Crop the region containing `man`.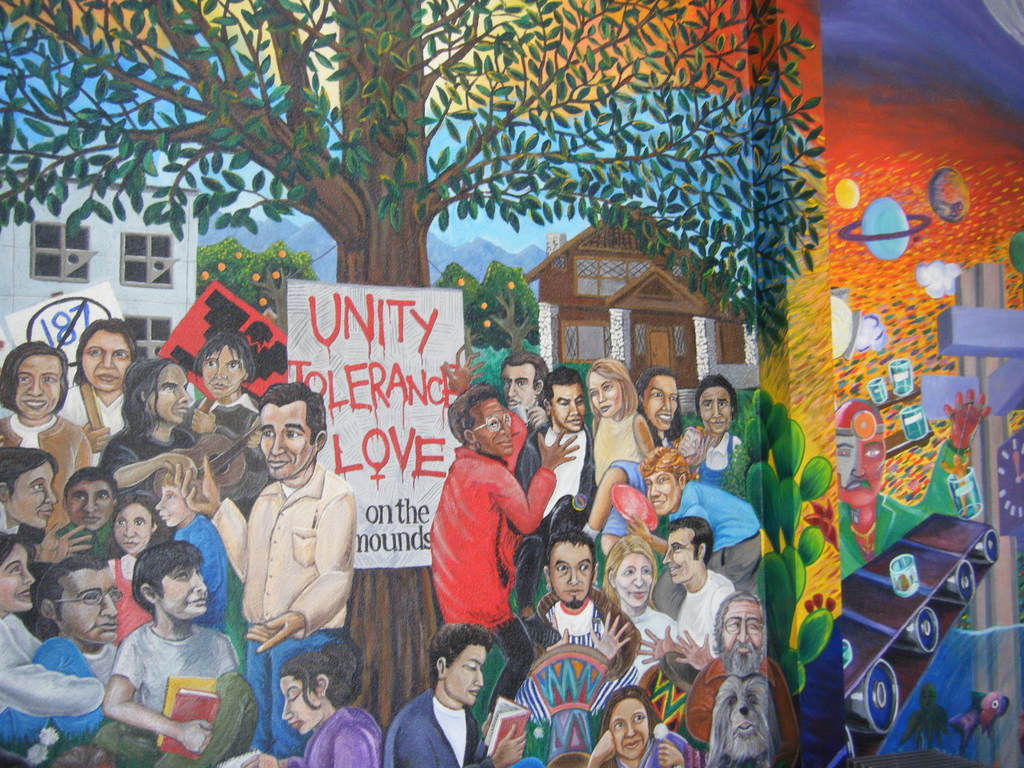
Crop region: (x1=382, y1=623, x2=532, y2=767).
